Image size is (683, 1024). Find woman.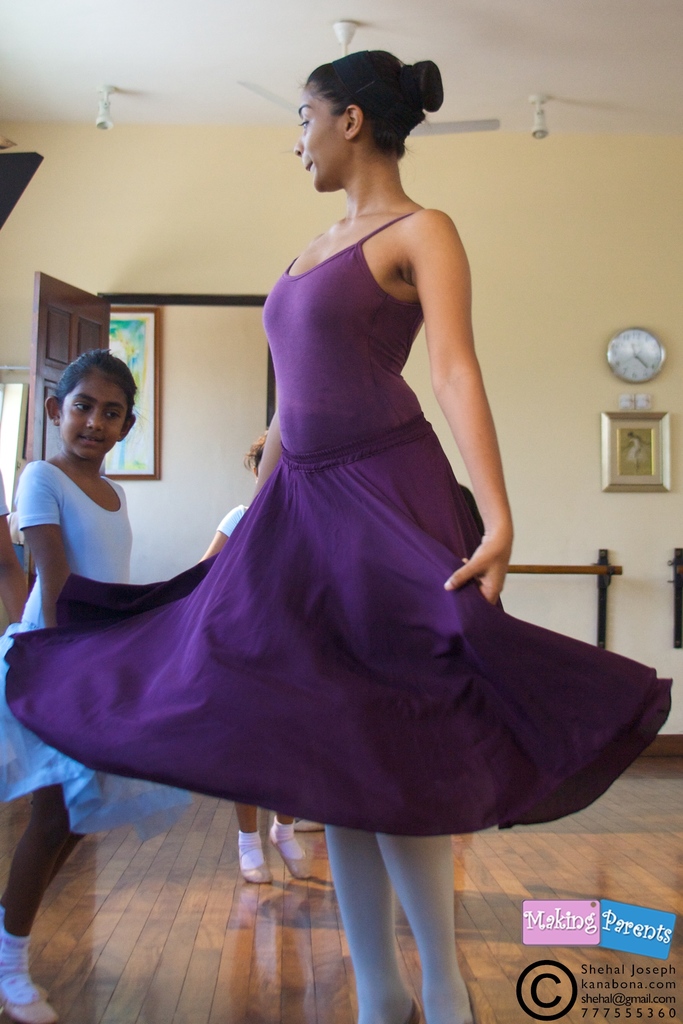
x1=64 y1=70 x2=613 y2=967.
